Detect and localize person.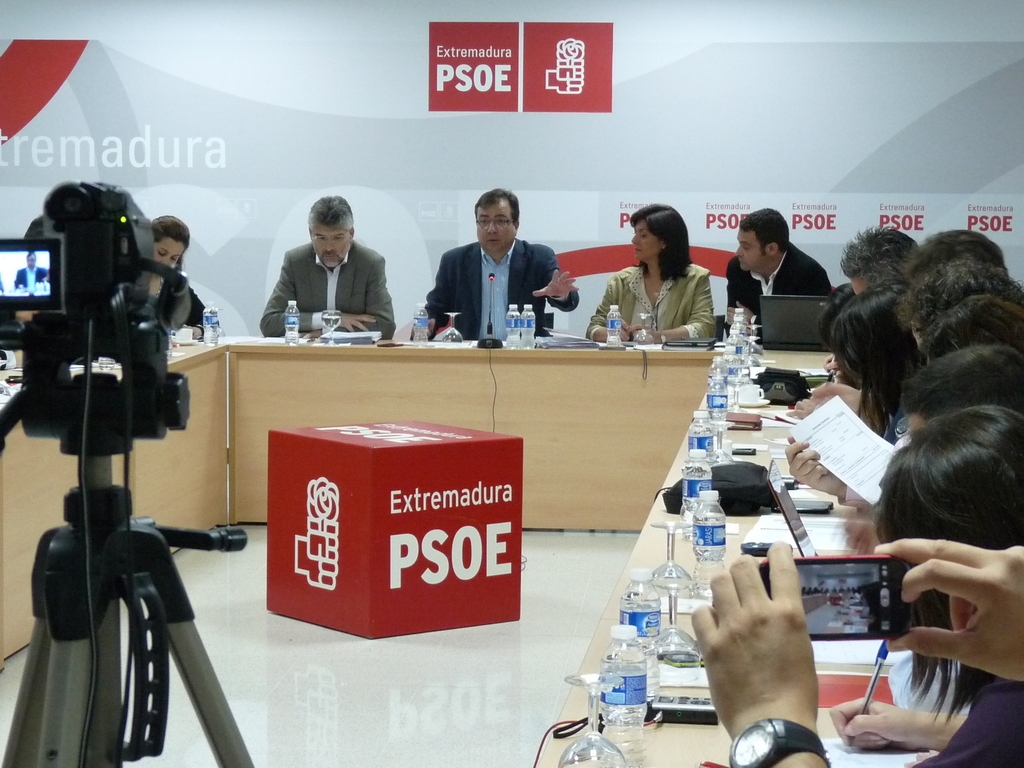
Localized at <bbox>149, 217, 211, 333</bbox>.
